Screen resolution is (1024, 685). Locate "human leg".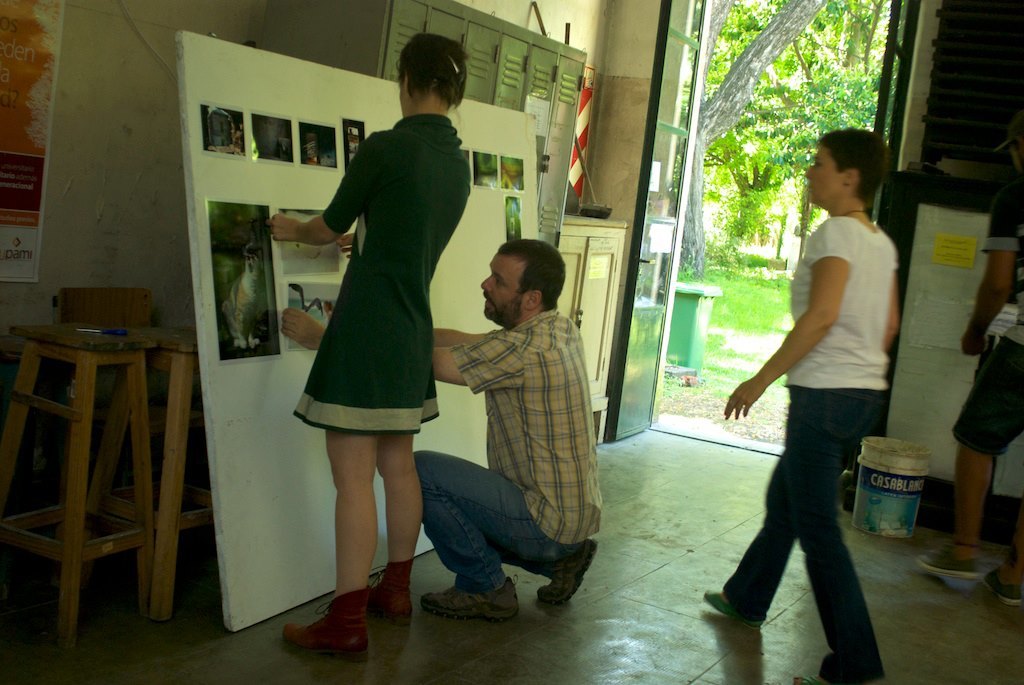
[left=710, top=456, right=795, bottom=623].
